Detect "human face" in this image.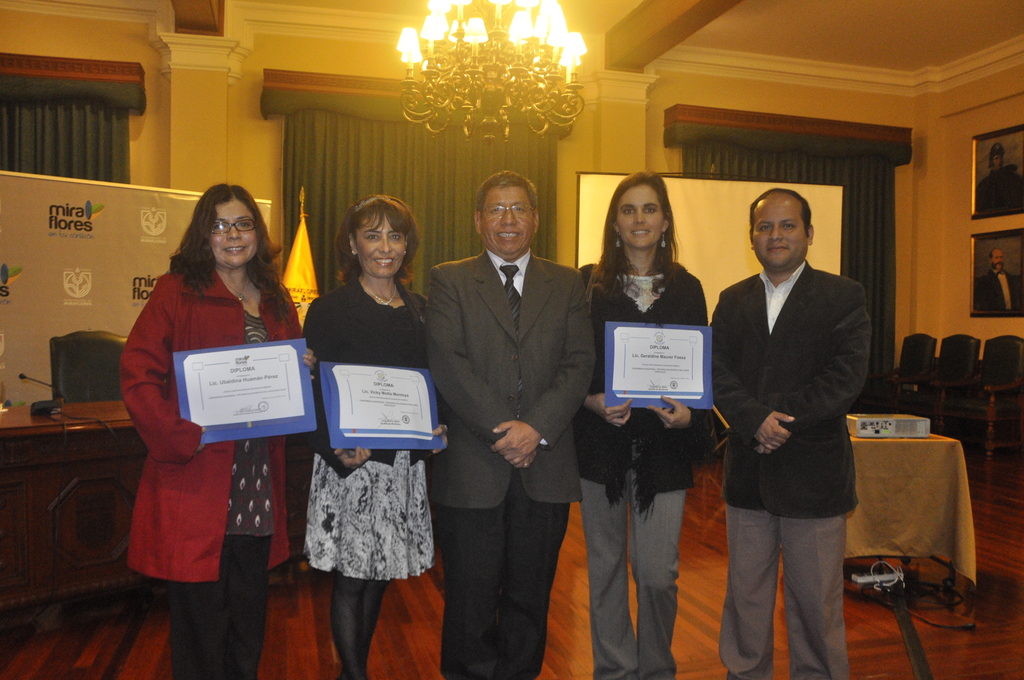
Detection: box(204, 198, 261, 266).
